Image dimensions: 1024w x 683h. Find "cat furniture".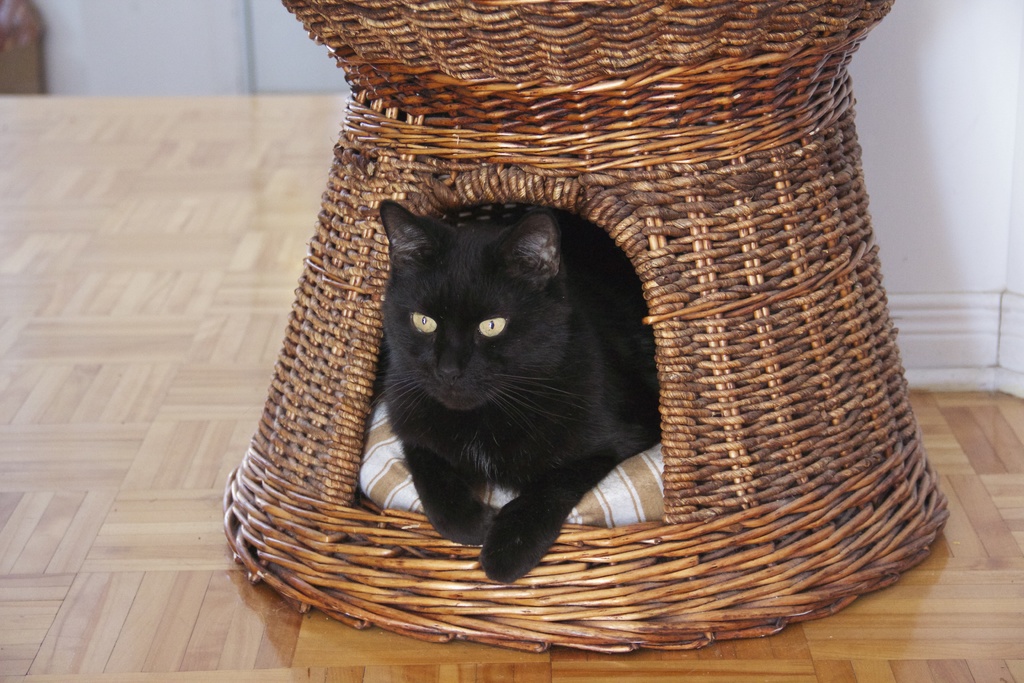
[left=222, top=0, right=950, bottom=654].
